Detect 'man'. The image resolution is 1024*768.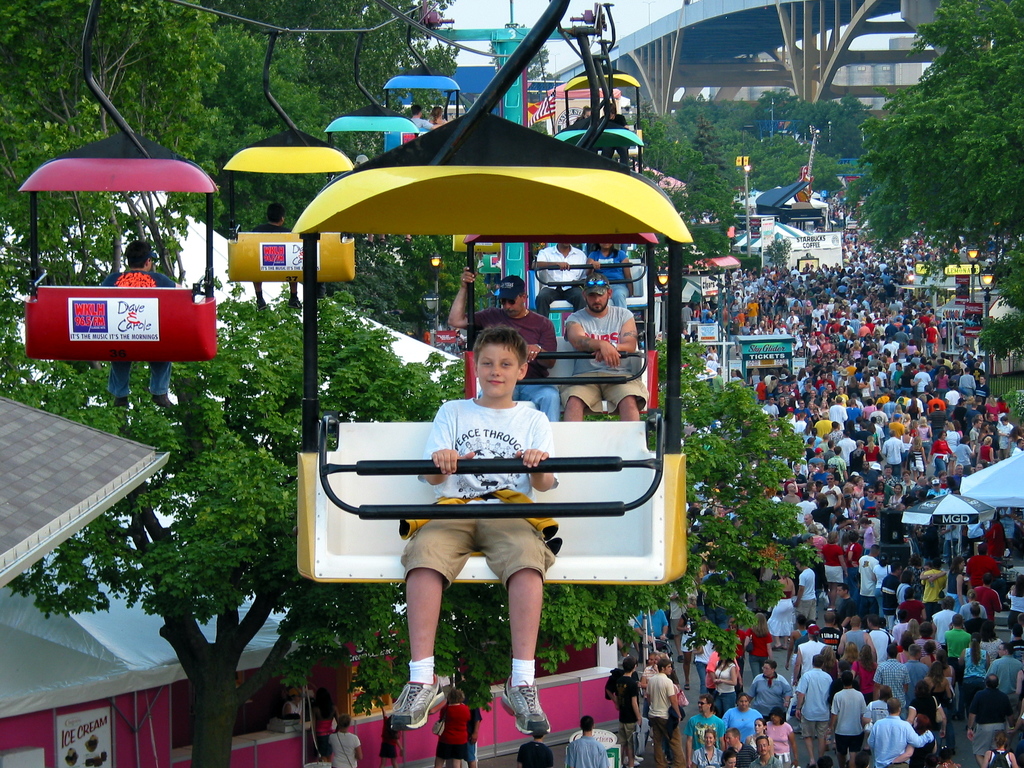
<box>879,429,908,474</box>.
